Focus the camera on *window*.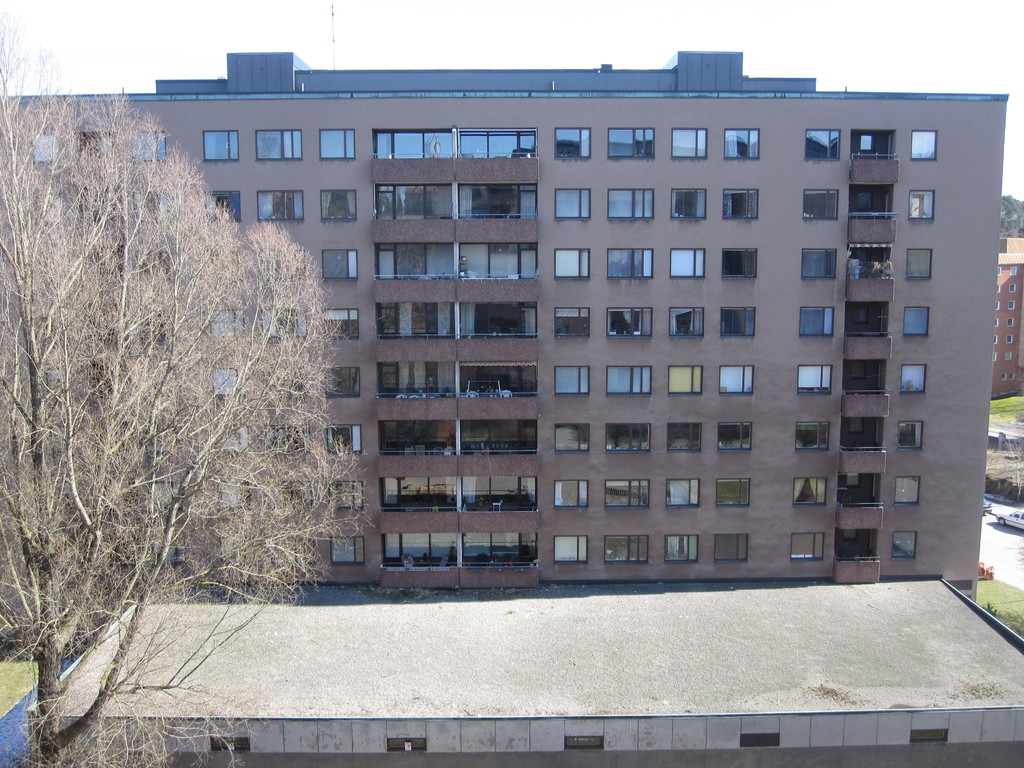
Focus region: [262, 308, 305, 340].
